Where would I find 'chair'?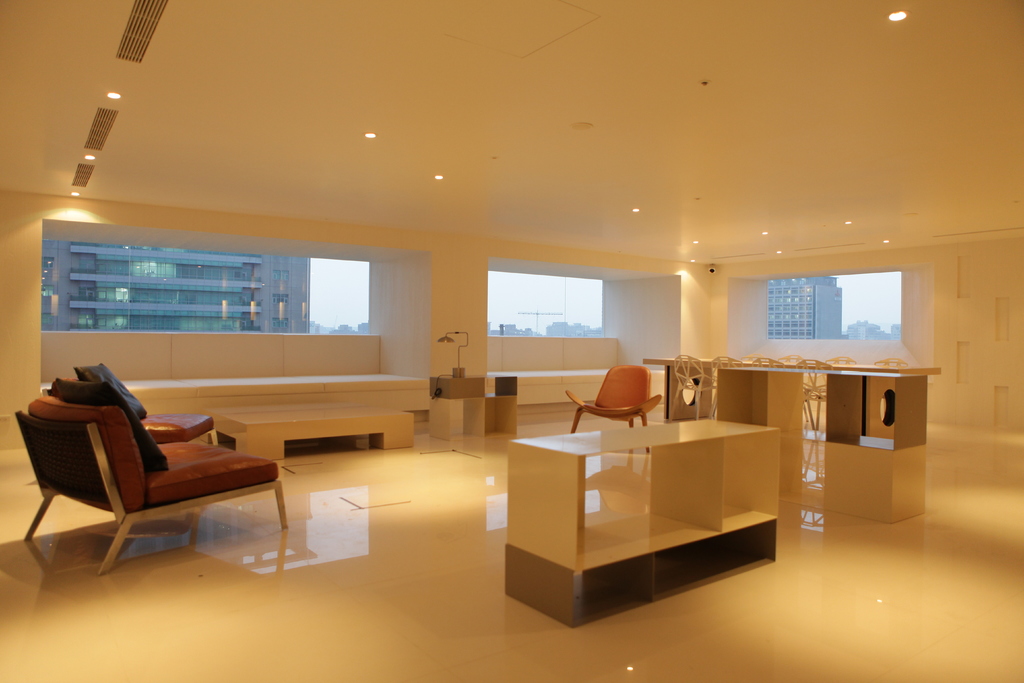
At 564/365/663/427.
